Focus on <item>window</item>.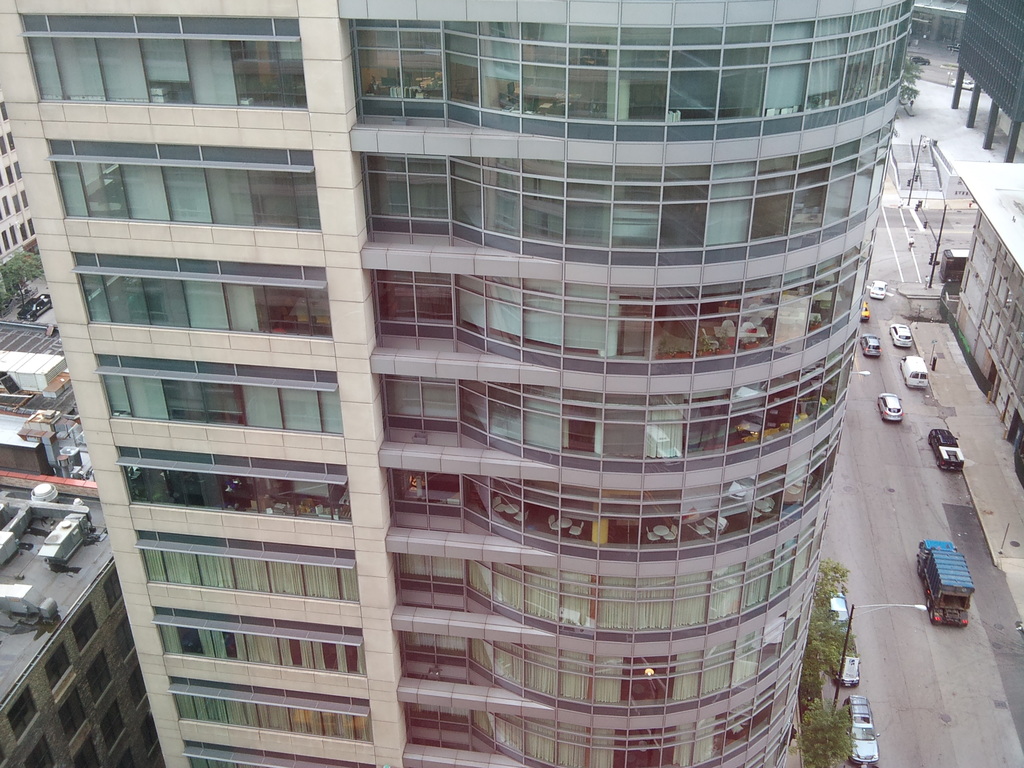
Focused at Rect(0, 169, 5, 193).
